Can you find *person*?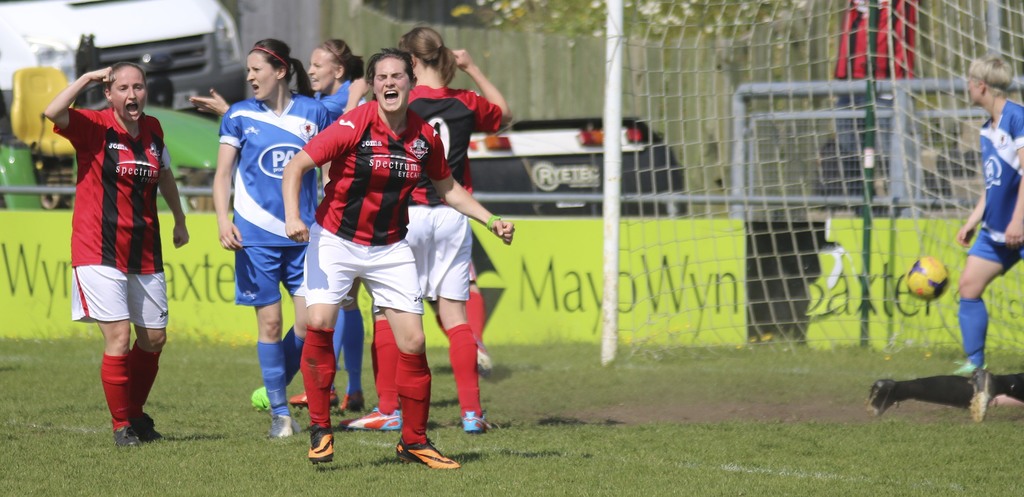
Yes, bounding box: pyautogui.locateOnScreen(955, 53, 1023, 424).
